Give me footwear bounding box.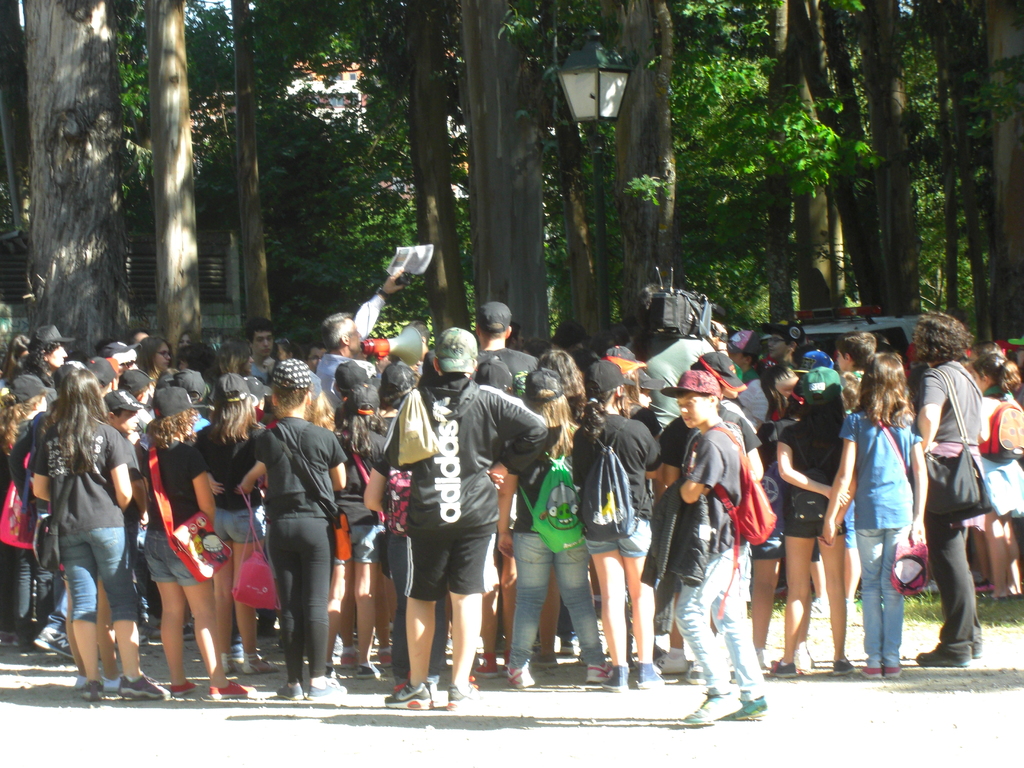
BBox(82, 679, 103, 699).
